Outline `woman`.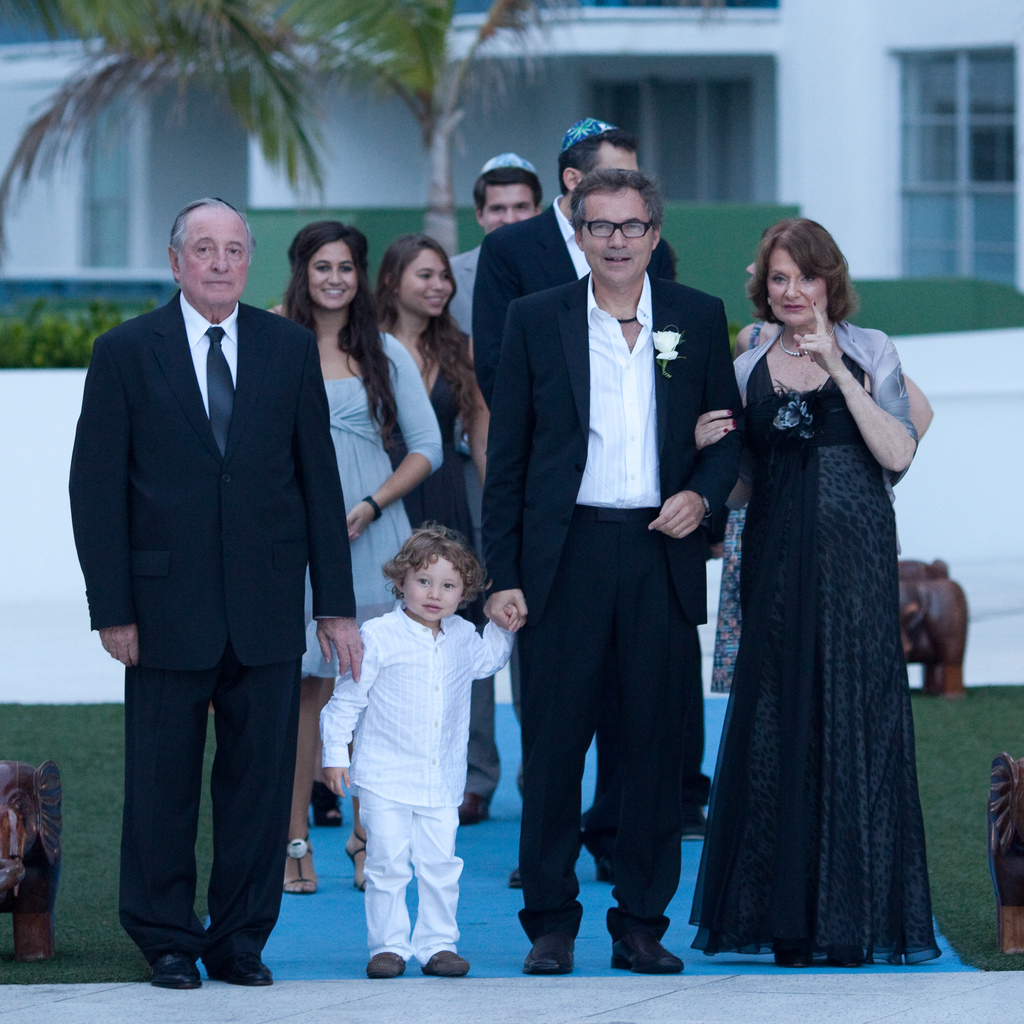
Outline: [left=370, top=226, right=483, bottom=580].
